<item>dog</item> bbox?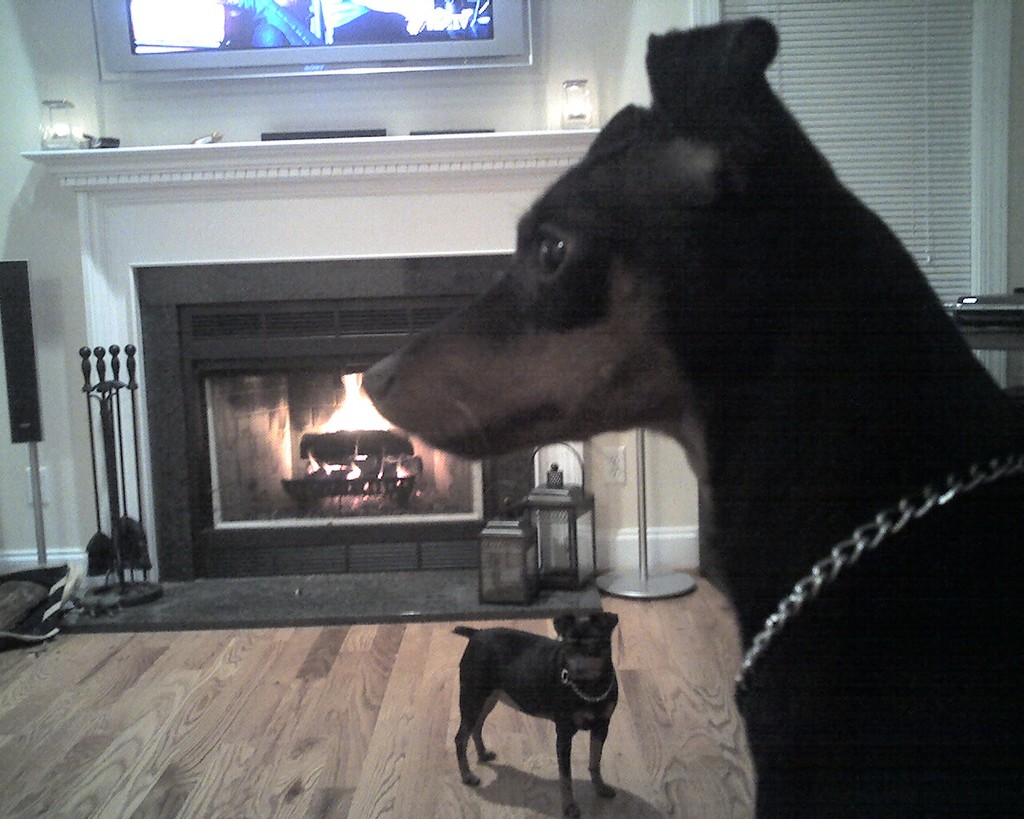
{"x1": 449, "y1": 606, "x2": 621, "y2": 818}
